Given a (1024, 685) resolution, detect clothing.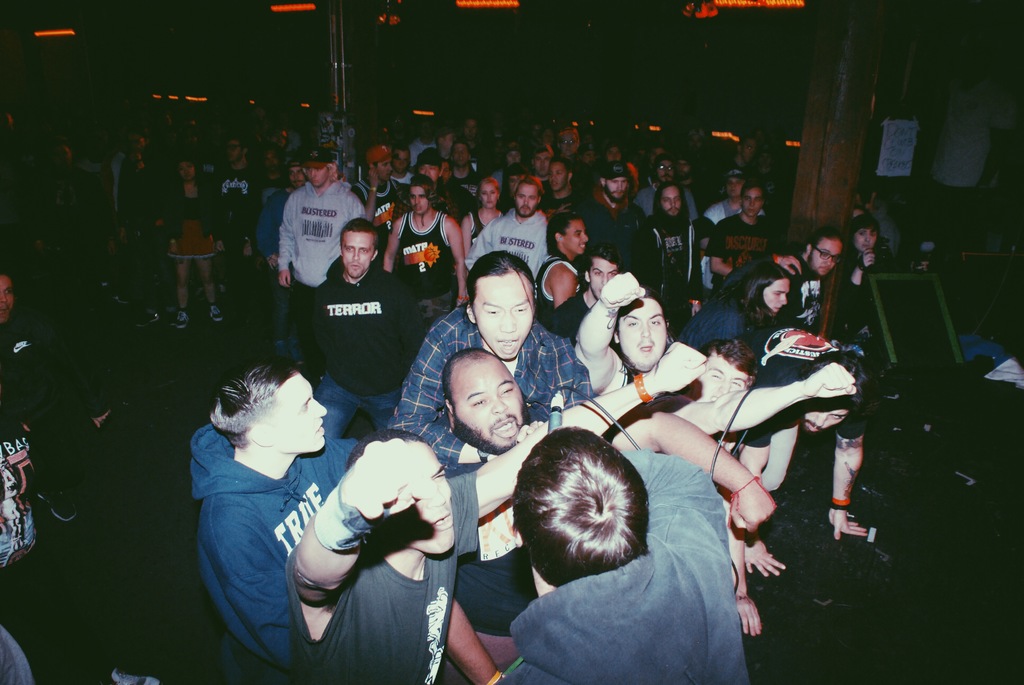
498 447 756 682.
